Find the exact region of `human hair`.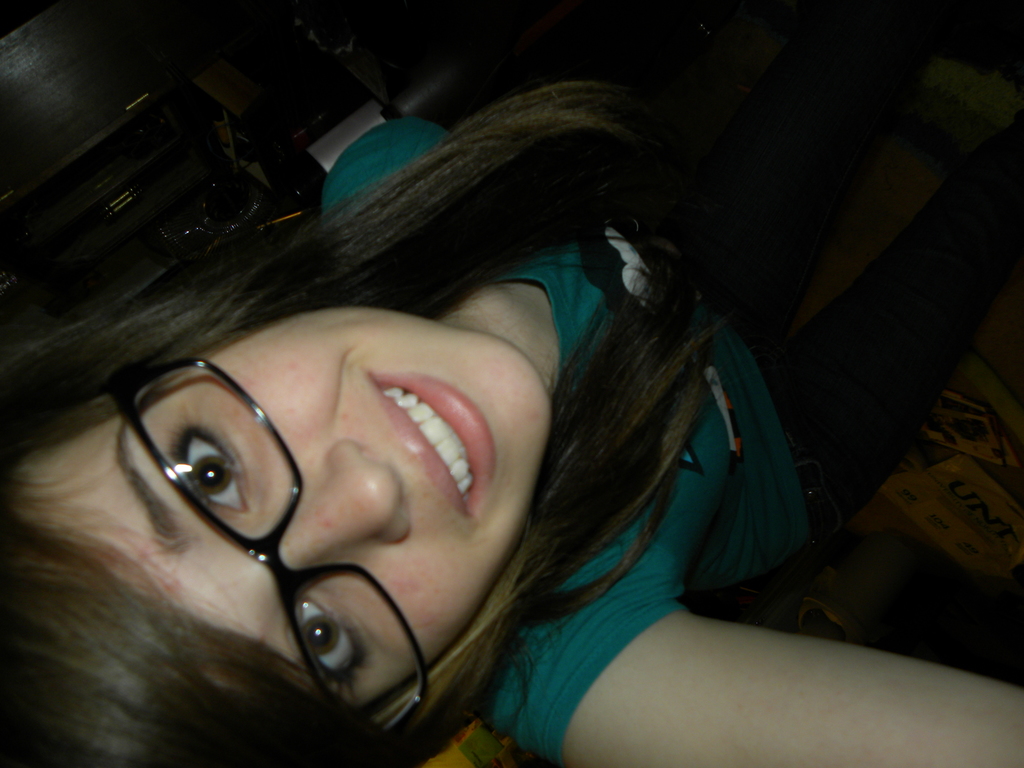
Exact region: pyautogui.locateOnScreen(0, 70, 735, 767).
